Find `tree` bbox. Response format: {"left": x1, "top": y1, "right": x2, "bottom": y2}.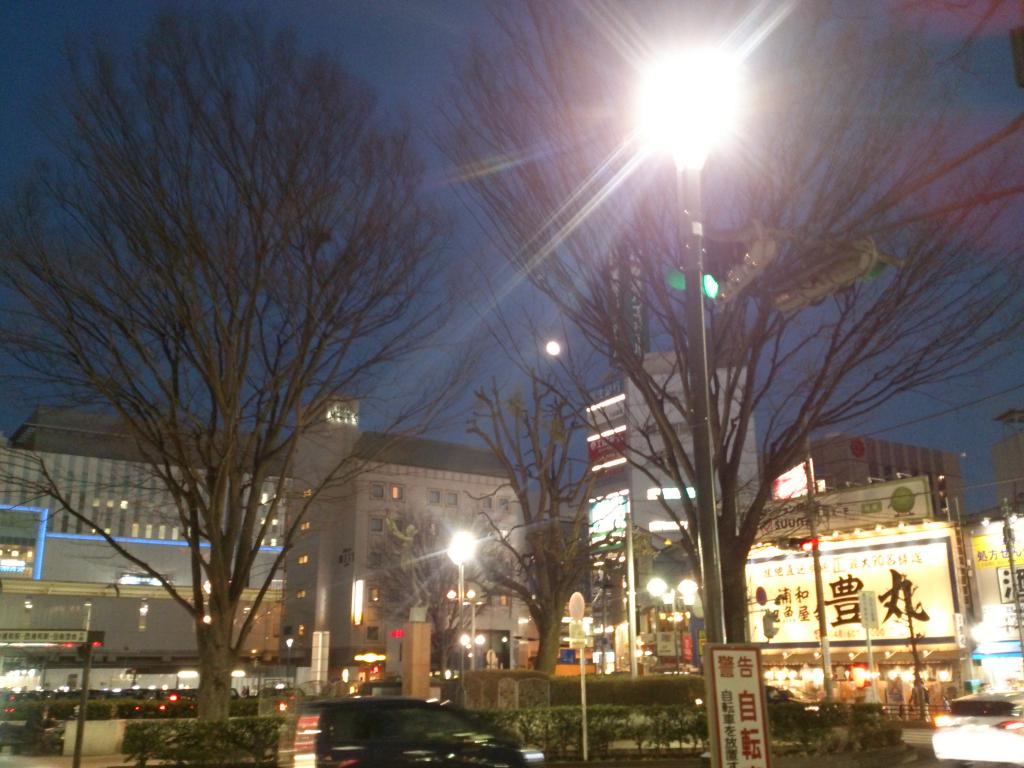
{"left": 435, "top": 0, "right": 1023, "bottom": 644}.
